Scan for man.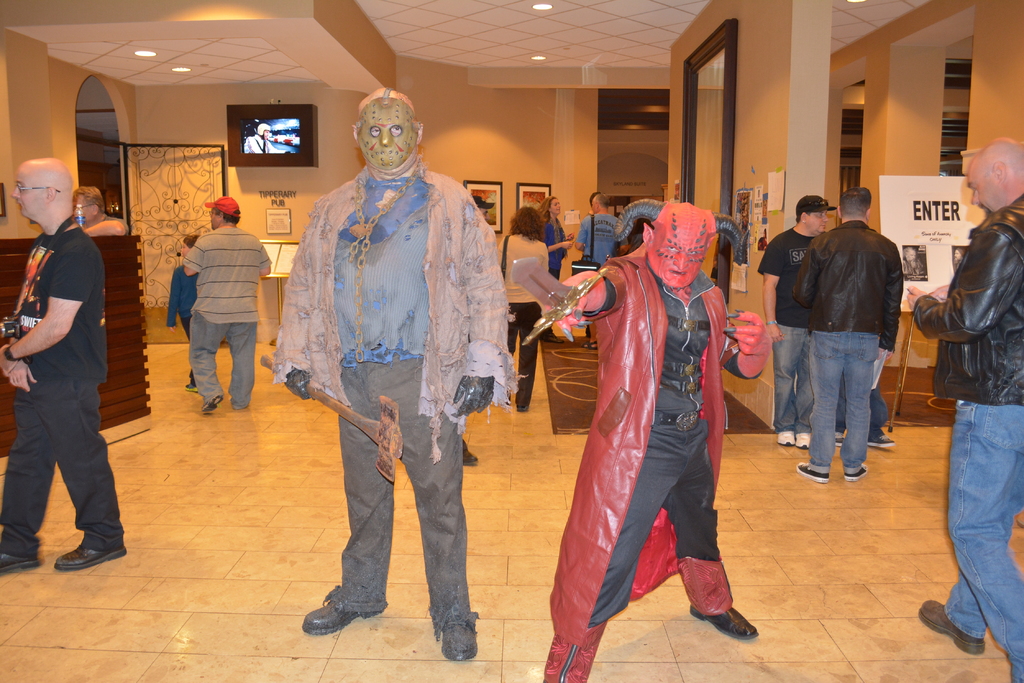
Scan result: 274, 85, 516, 668.
